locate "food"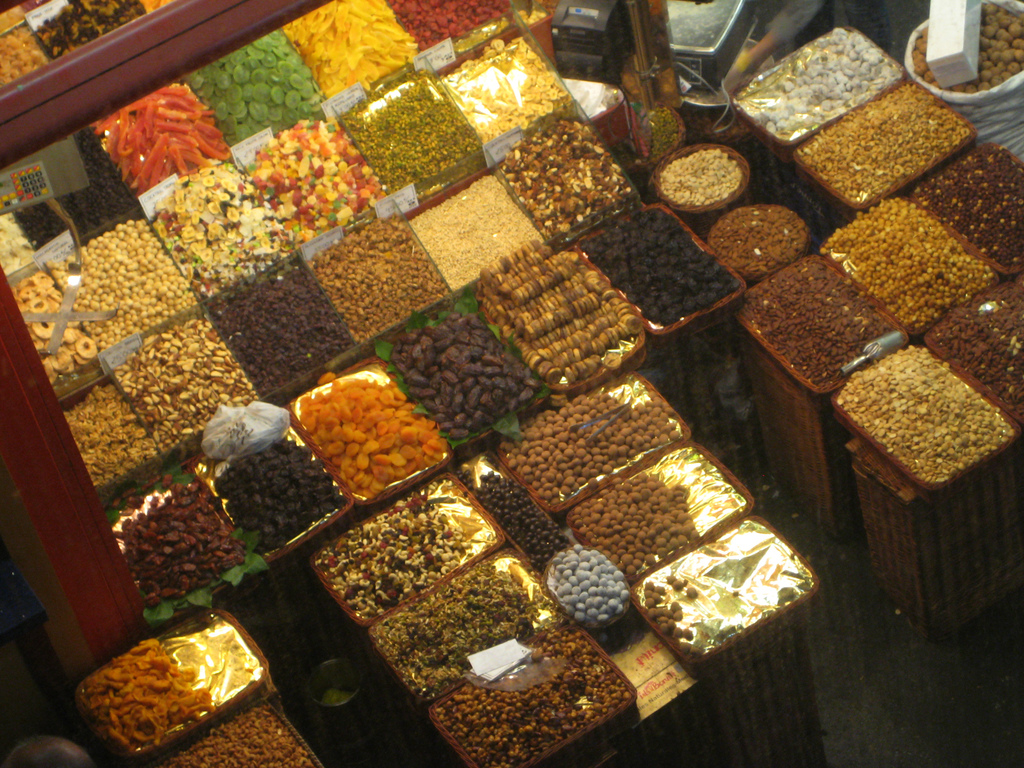
select_region(385, 0, 509, 50)
